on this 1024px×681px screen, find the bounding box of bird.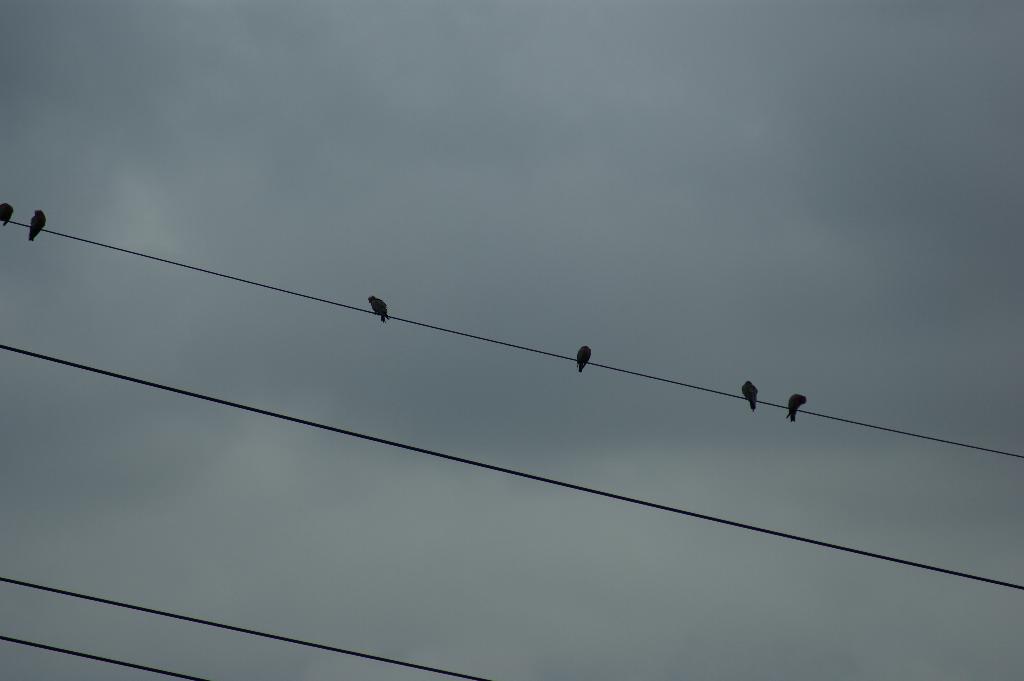
Bounding box: pyautogui.locateOnScreen(741, 382, 757, 415).
